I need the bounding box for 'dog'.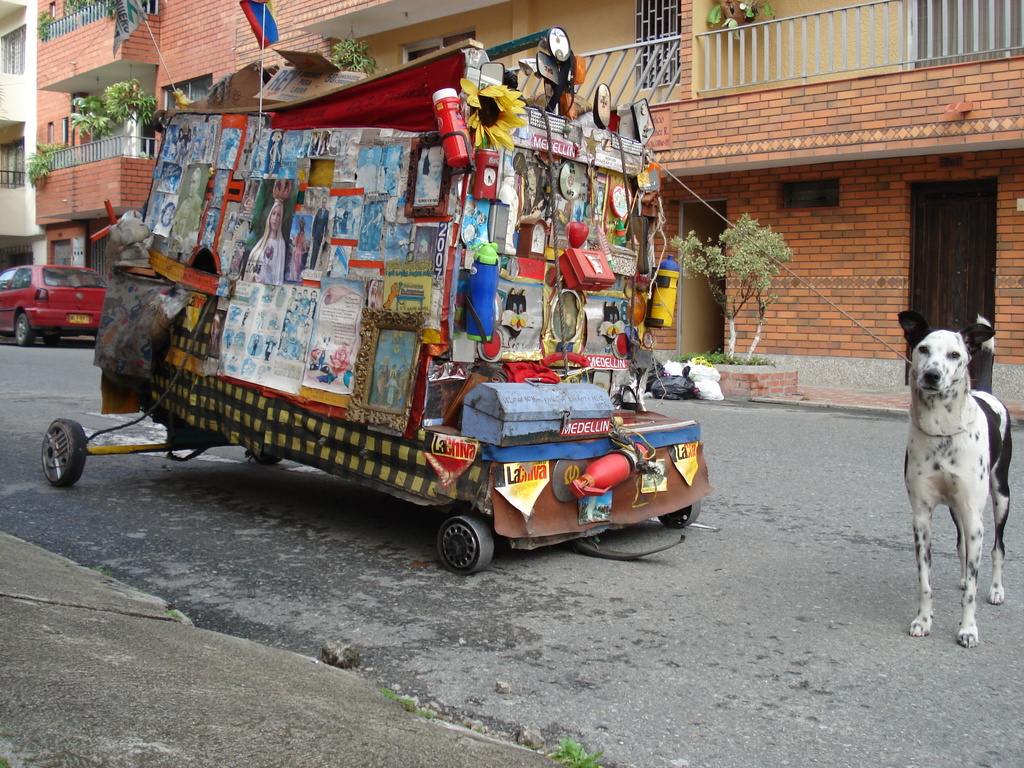
Here it is: crop(895, 307, 1014, 647).
